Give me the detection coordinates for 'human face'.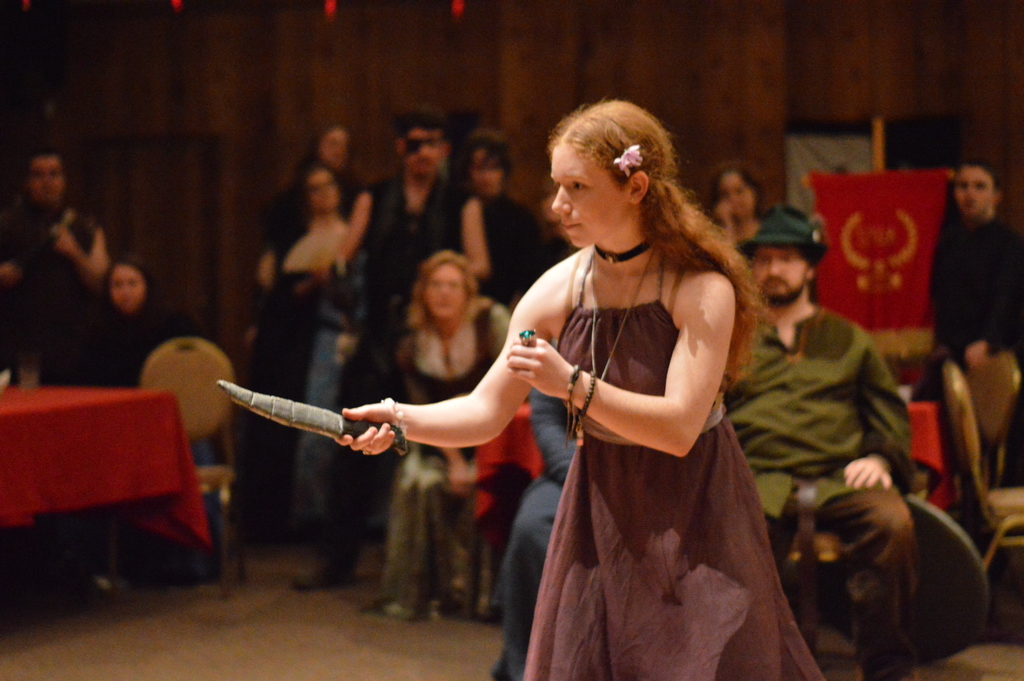
<region>112, 260, 141, 310</region>.
